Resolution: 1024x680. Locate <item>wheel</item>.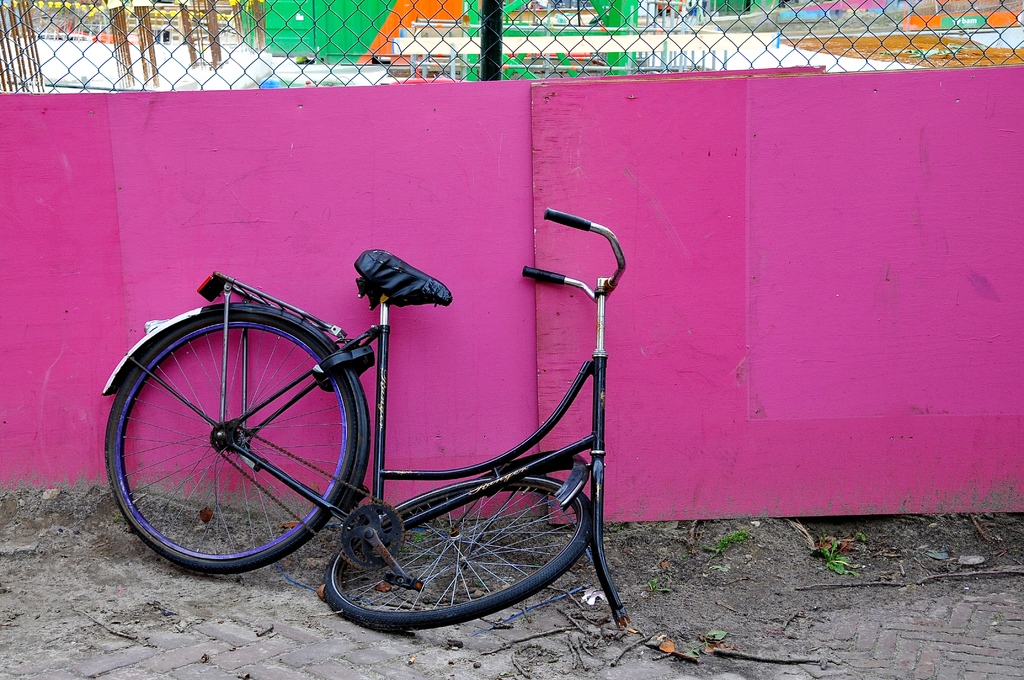
left=111, top=300, right=358, bottom=573.
